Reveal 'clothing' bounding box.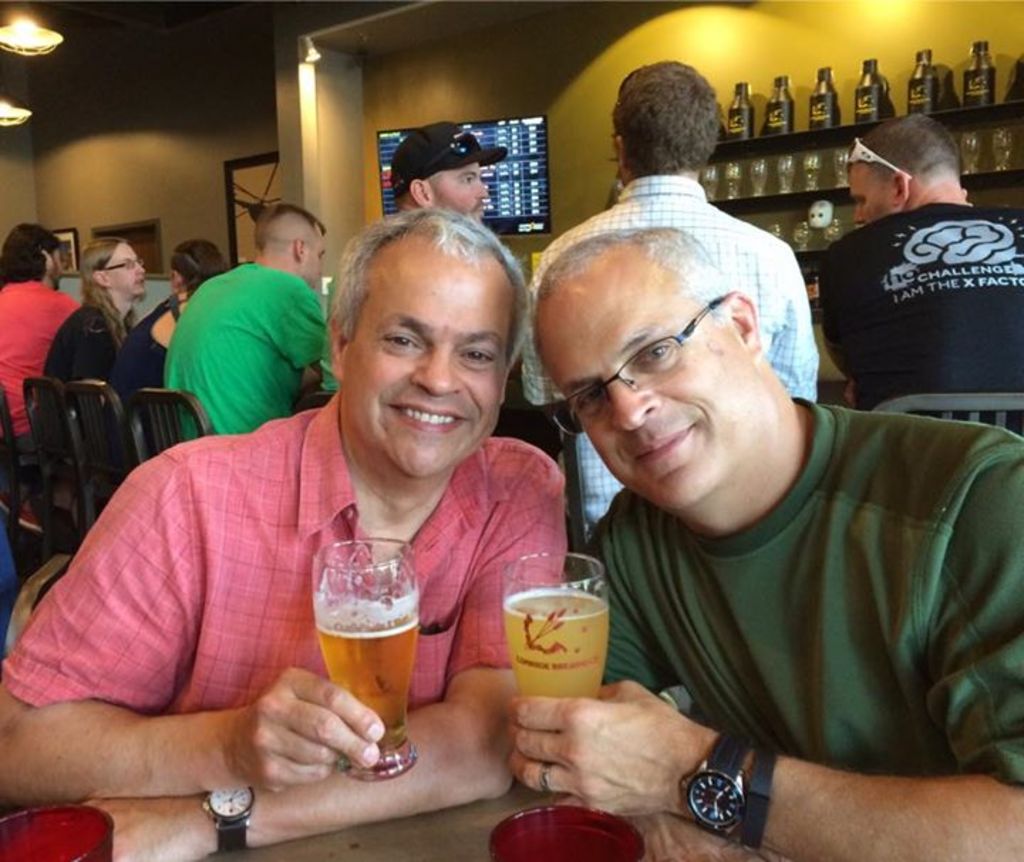
Revealed: [37, 195, 418, 377].
